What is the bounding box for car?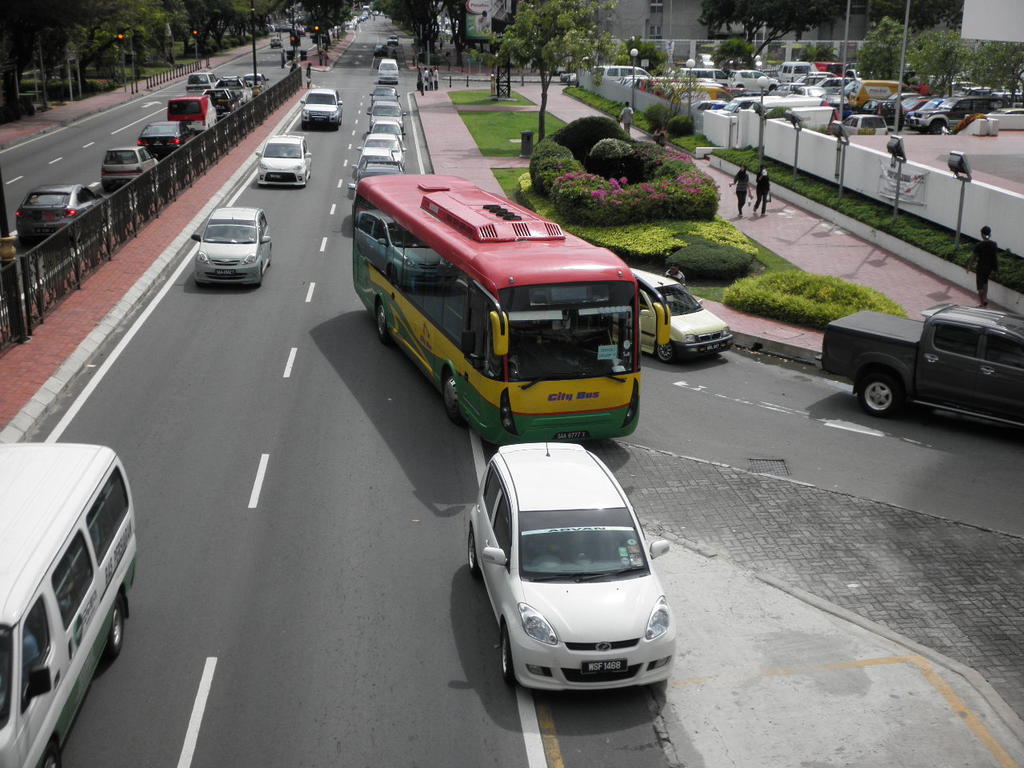
[x1=184, y1=200, x2=282, y2=292].
